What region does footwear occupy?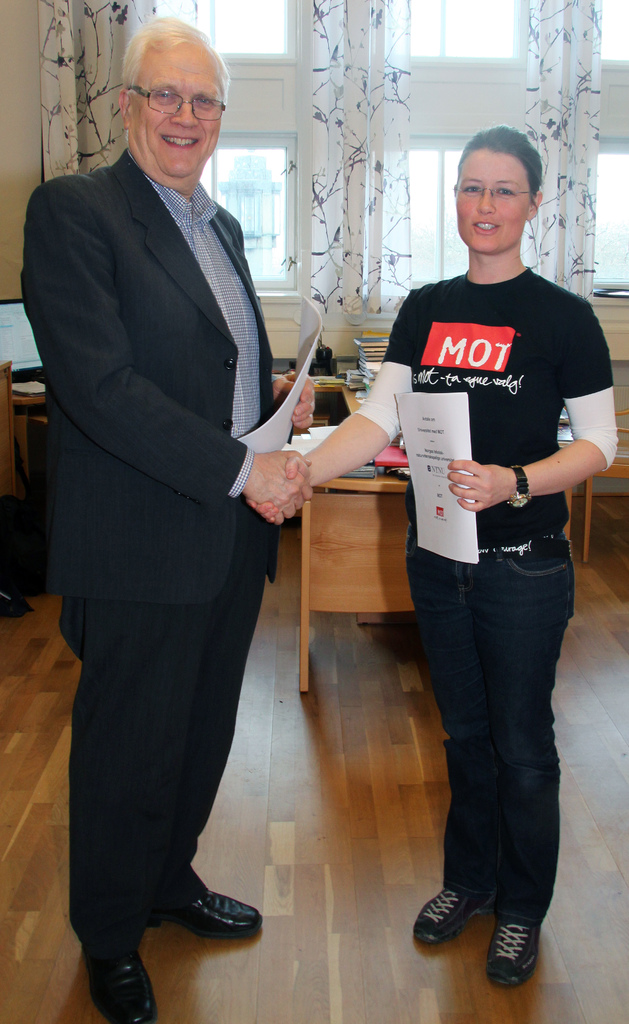
(410,881,503,949).
